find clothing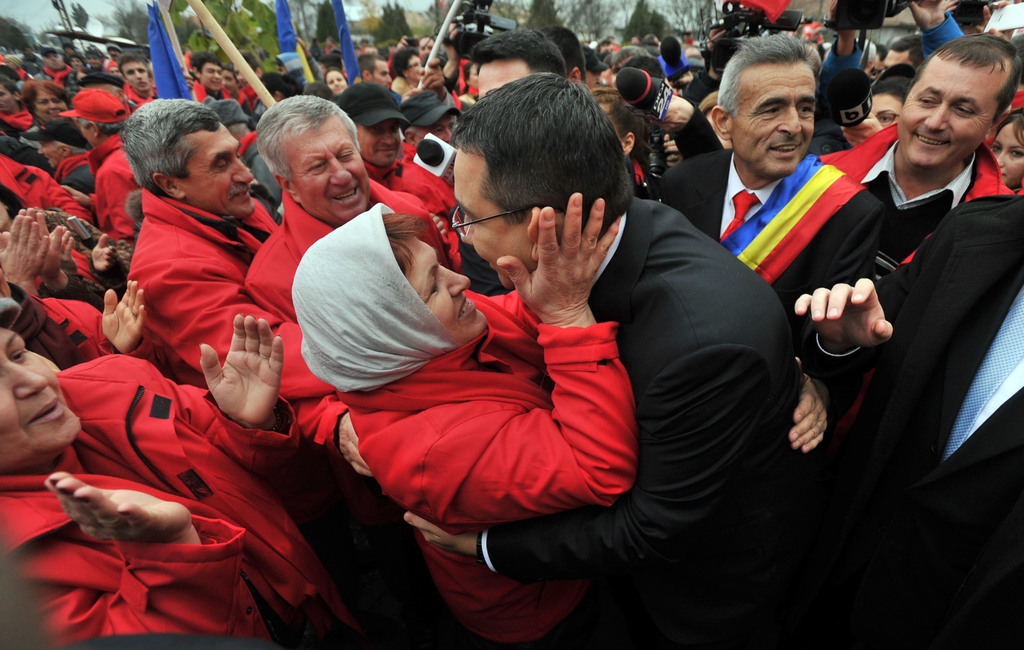
[x1=91, y1=122, x2=151, y2=247]
